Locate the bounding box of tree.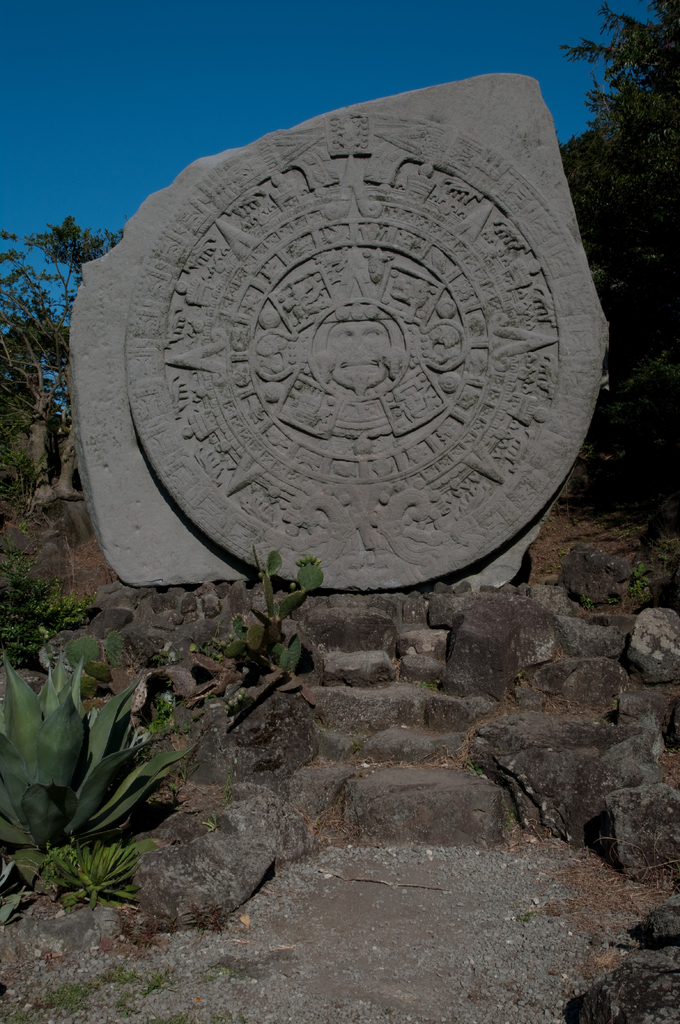
Bounding box: locate(559, 0, 679, 246).
